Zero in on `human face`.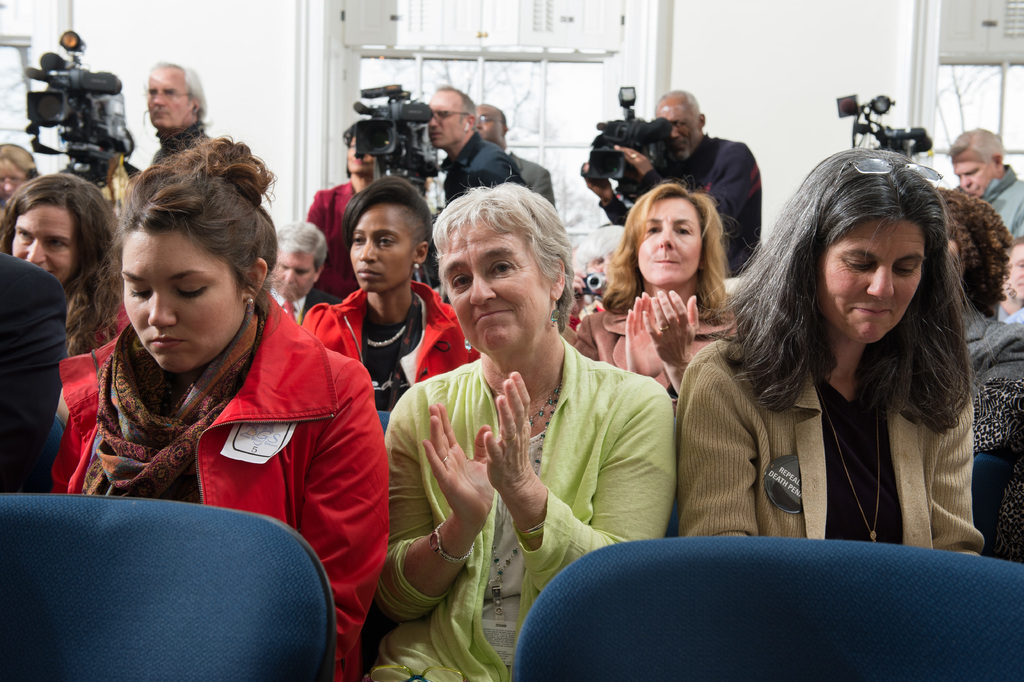
Zeroed in: select_region(438, 208, 554, 363).
